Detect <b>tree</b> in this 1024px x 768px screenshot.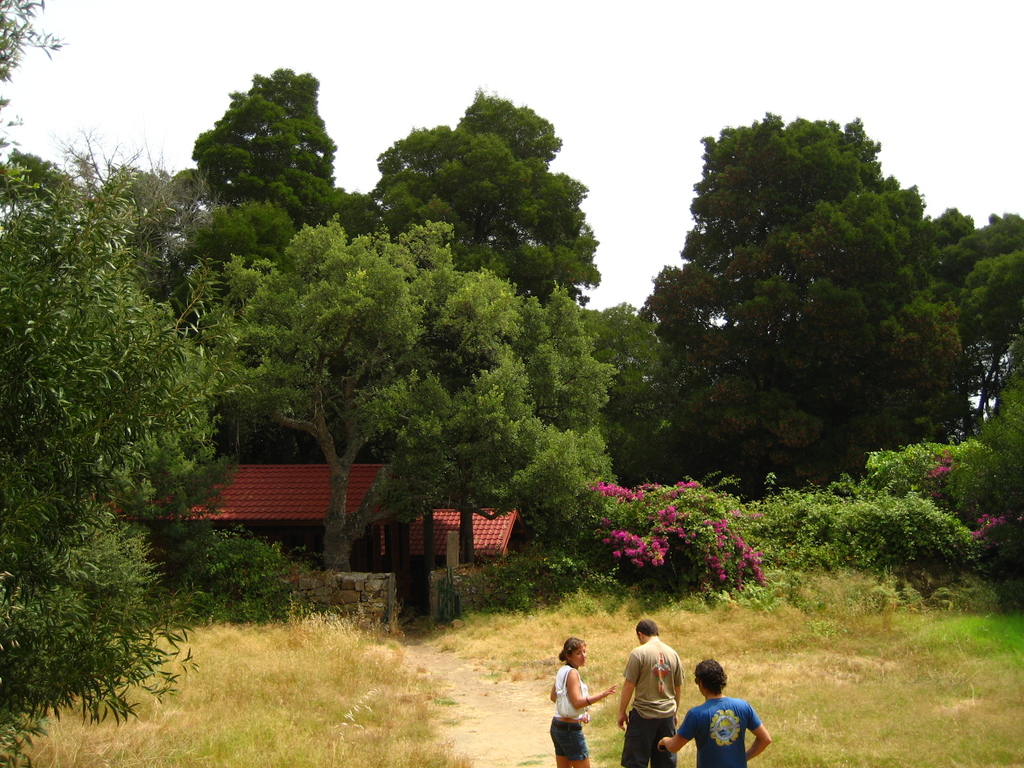
Detection: x1=571, y1=479, x2=767, y2=616.
